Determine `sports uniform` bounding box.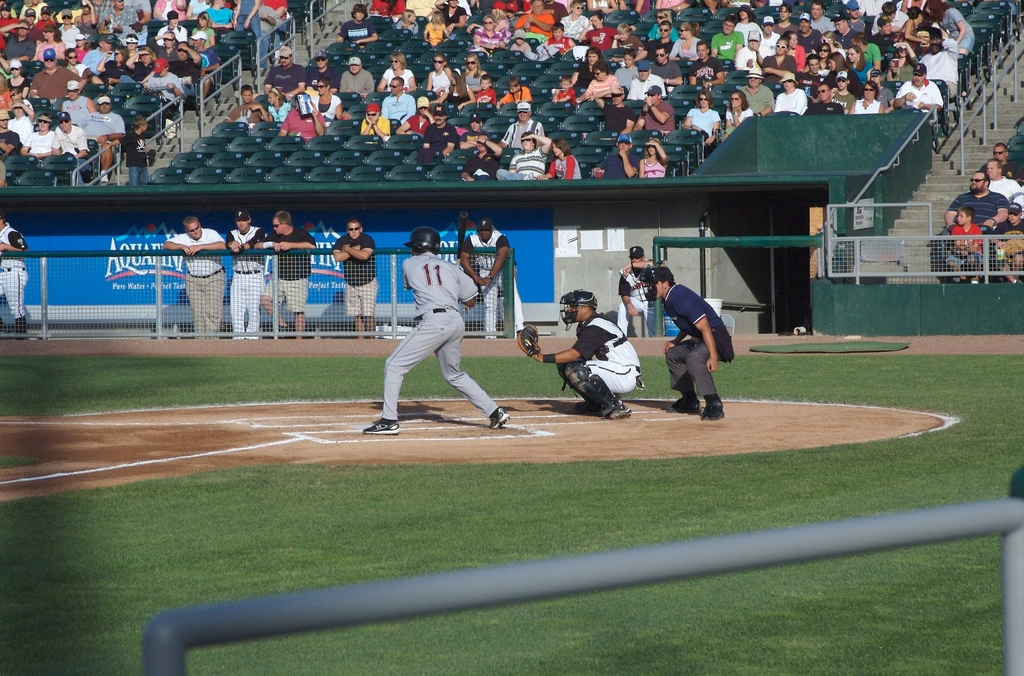
Determined: 0,217,28,334.
